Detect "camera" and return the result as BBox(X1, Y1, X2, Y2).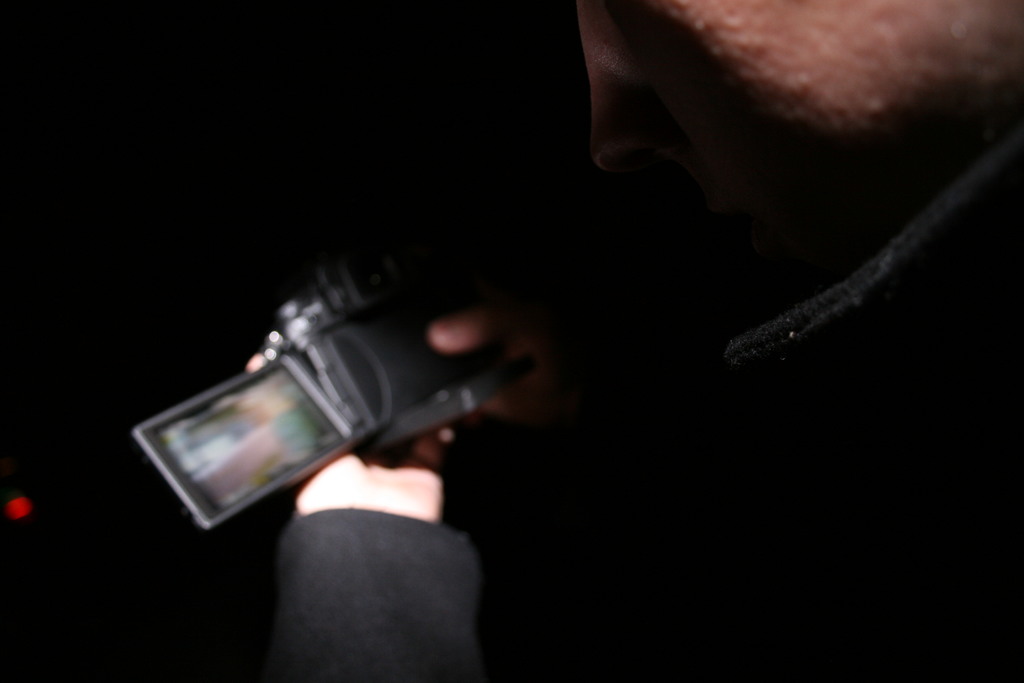
BBox(206, 258, 521, 518).
